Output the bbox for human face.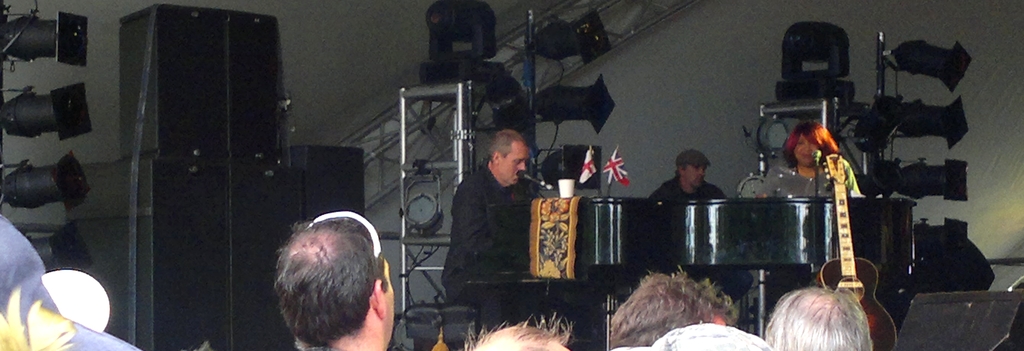
<box>502,140,529,184</box>.
